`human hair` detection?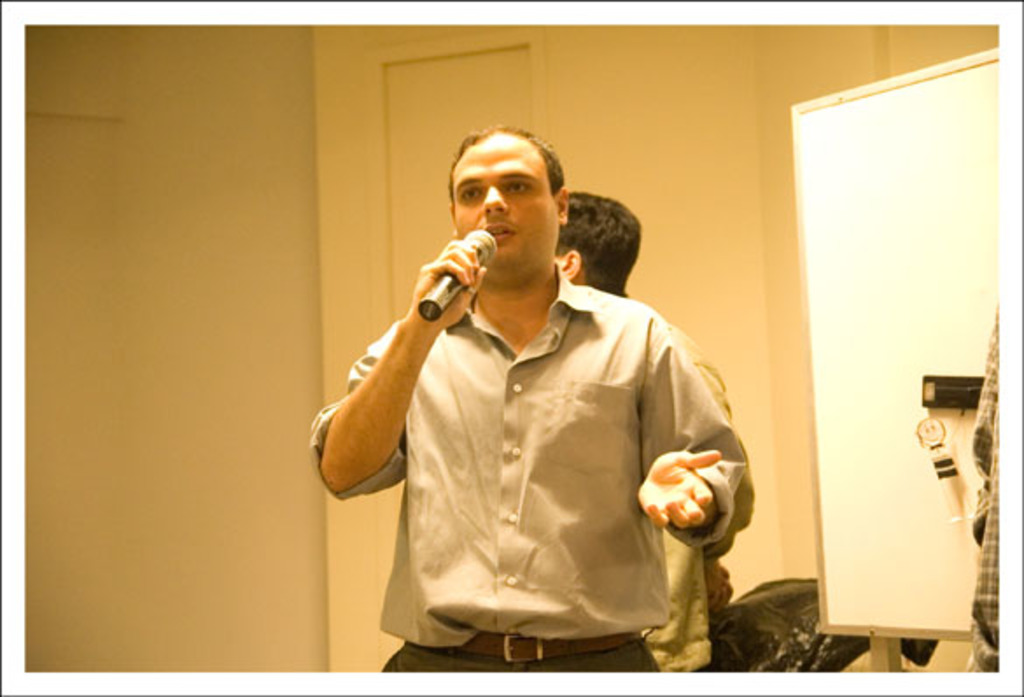
bbox=[564, 191, 634, 292]
